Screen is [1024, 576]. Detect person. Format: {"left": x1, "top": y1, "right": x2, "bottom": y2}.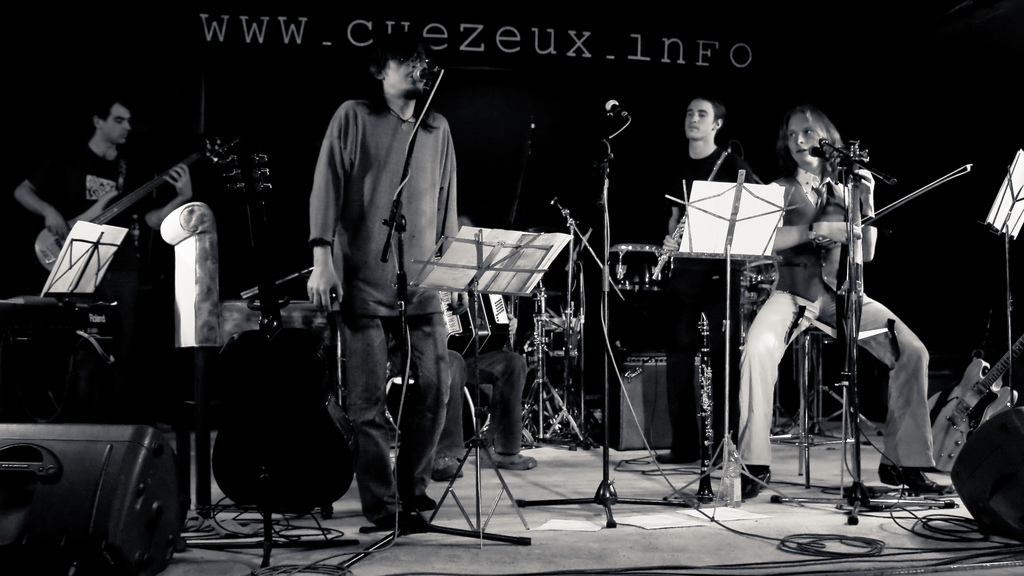
{"left": 10, "top": 93, "right": 198, "bottom": 303}.
